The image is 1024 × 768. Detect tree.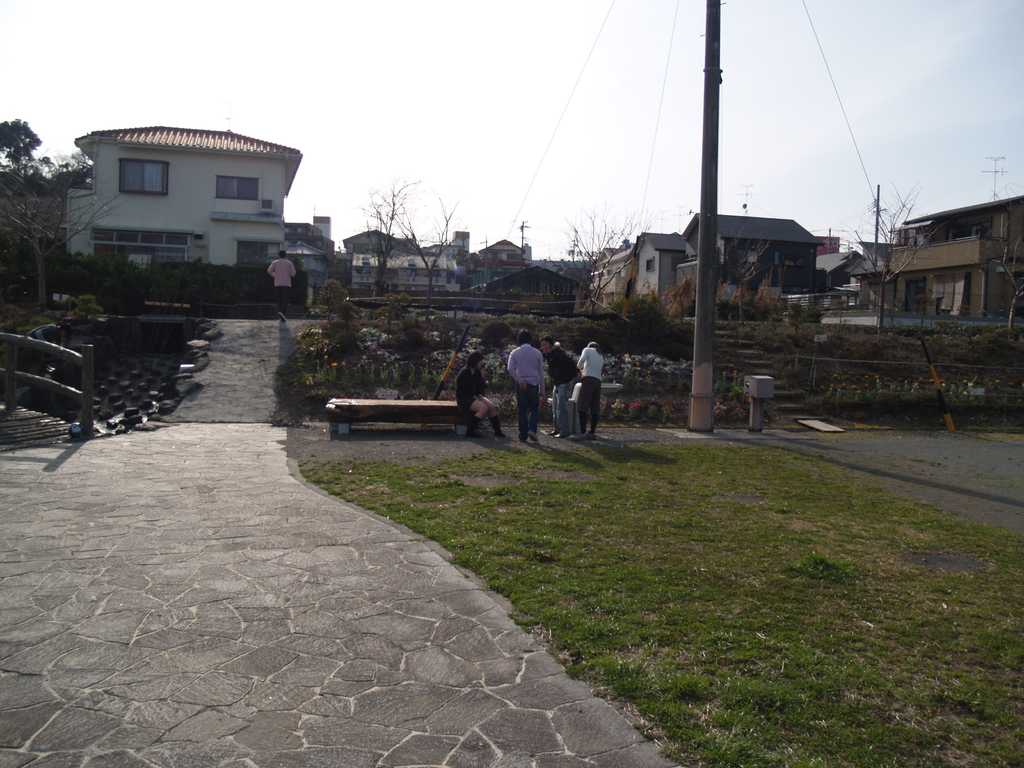
Detection: detection(845, 182, 941, 337).
